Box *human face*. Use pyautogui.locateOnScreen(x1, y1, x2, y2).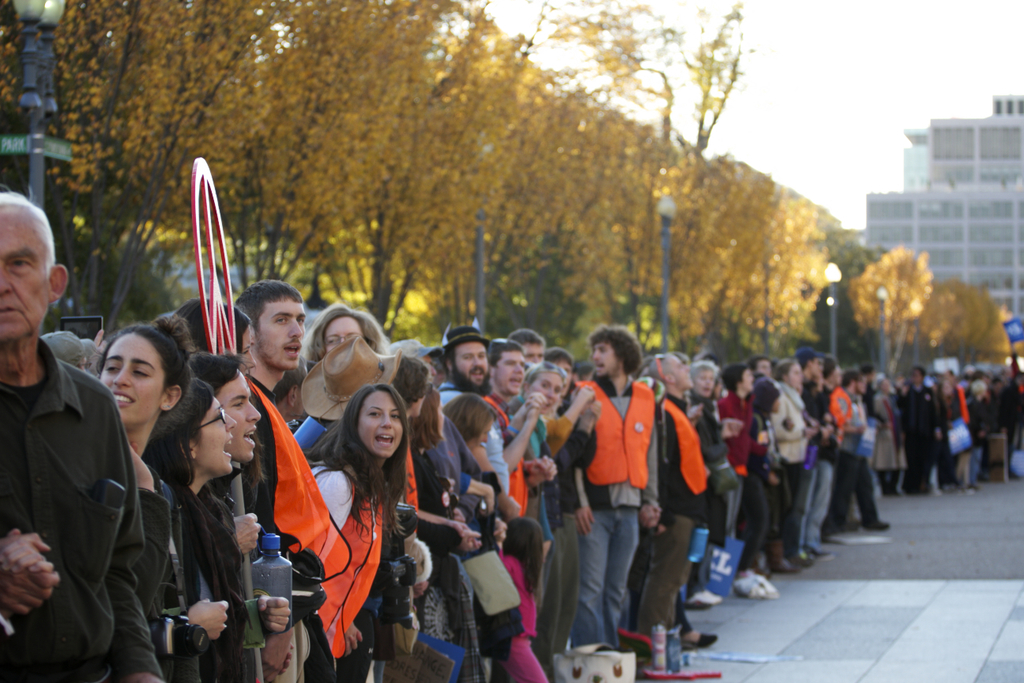
pyautogui.locateOnScreen(698, 368, 716, 399).
